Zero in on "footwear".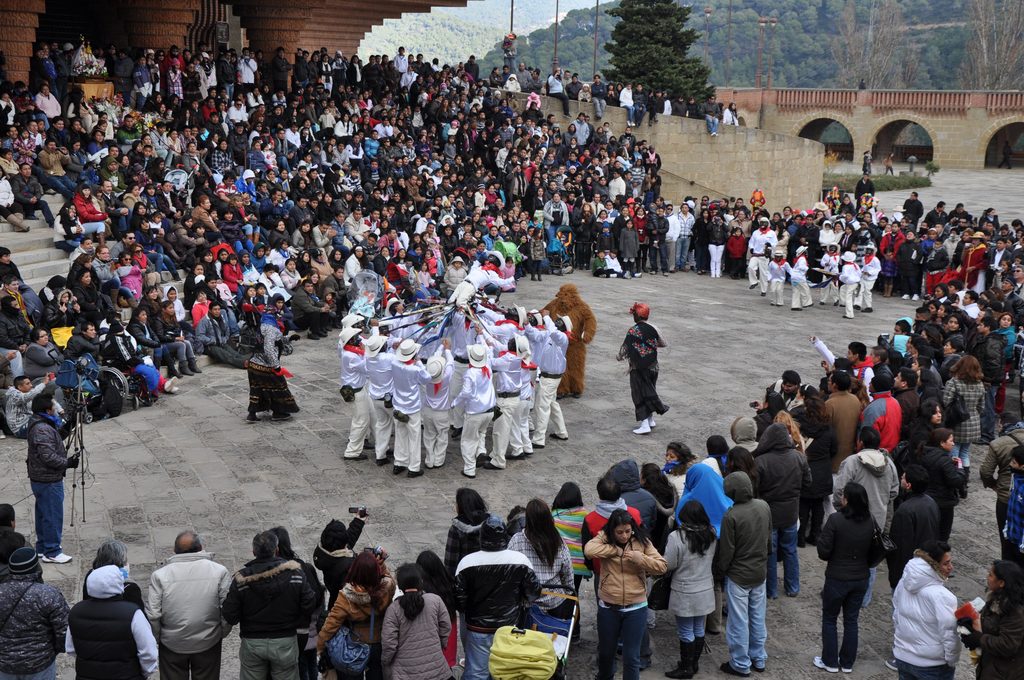
Zeroed in: 4,213,30,231.
